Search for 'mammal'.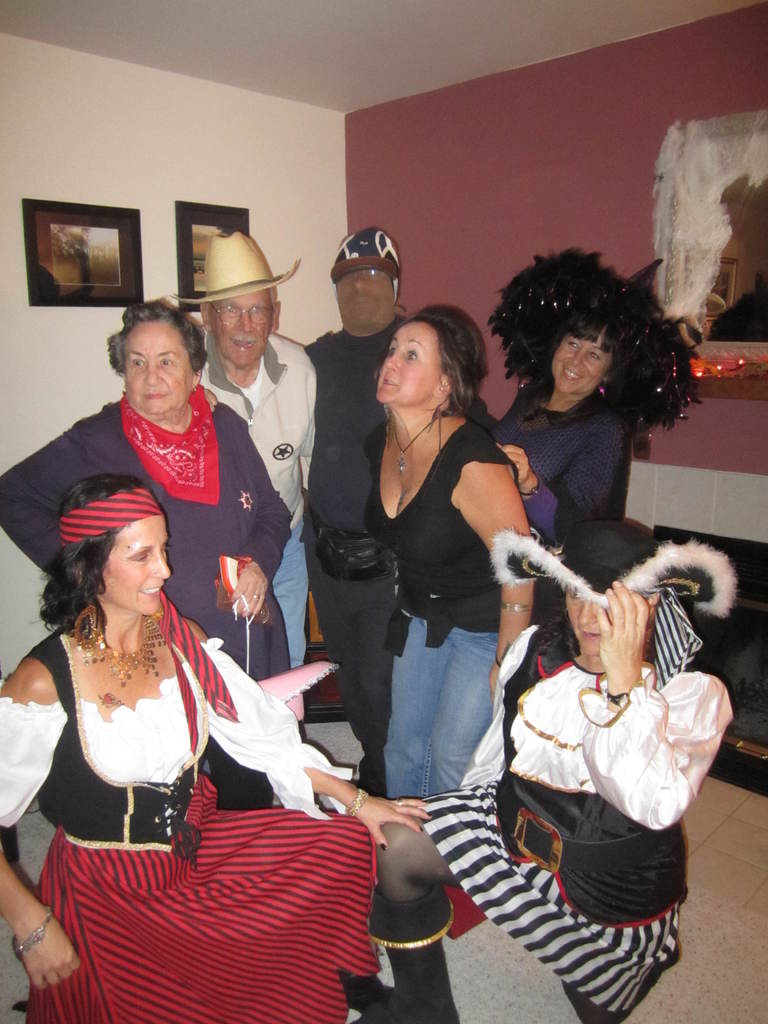
Found at <region>489, 248, 702, 631</region>.
